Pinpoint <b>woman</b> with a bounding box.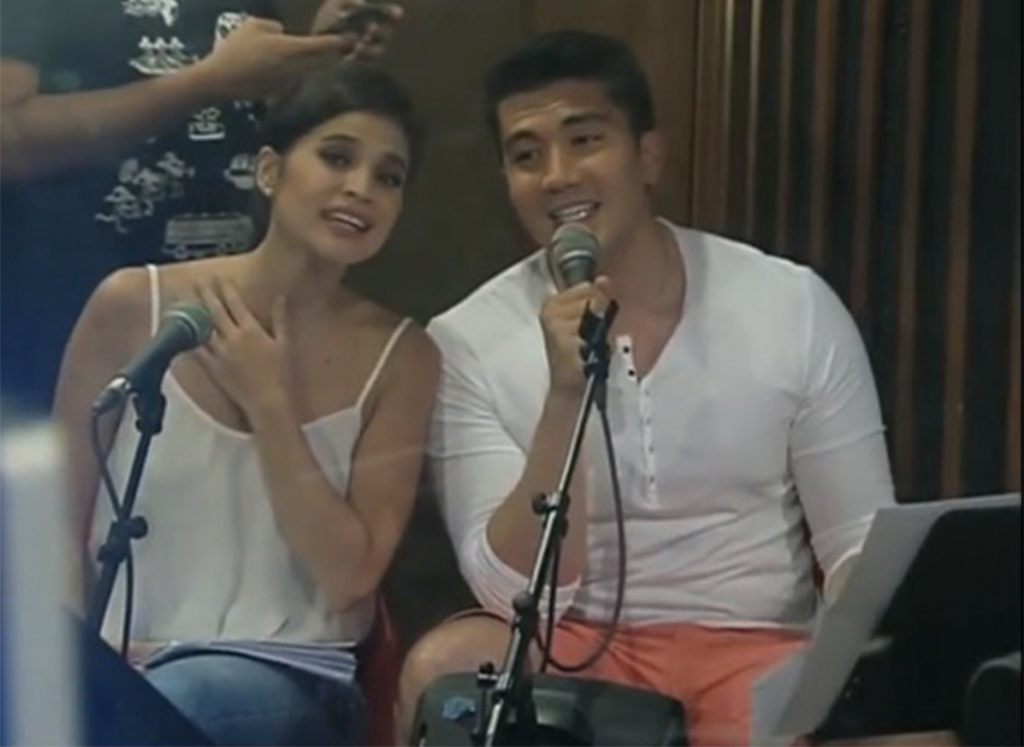
x1=56, y1=34, x2=478, y2=737.
